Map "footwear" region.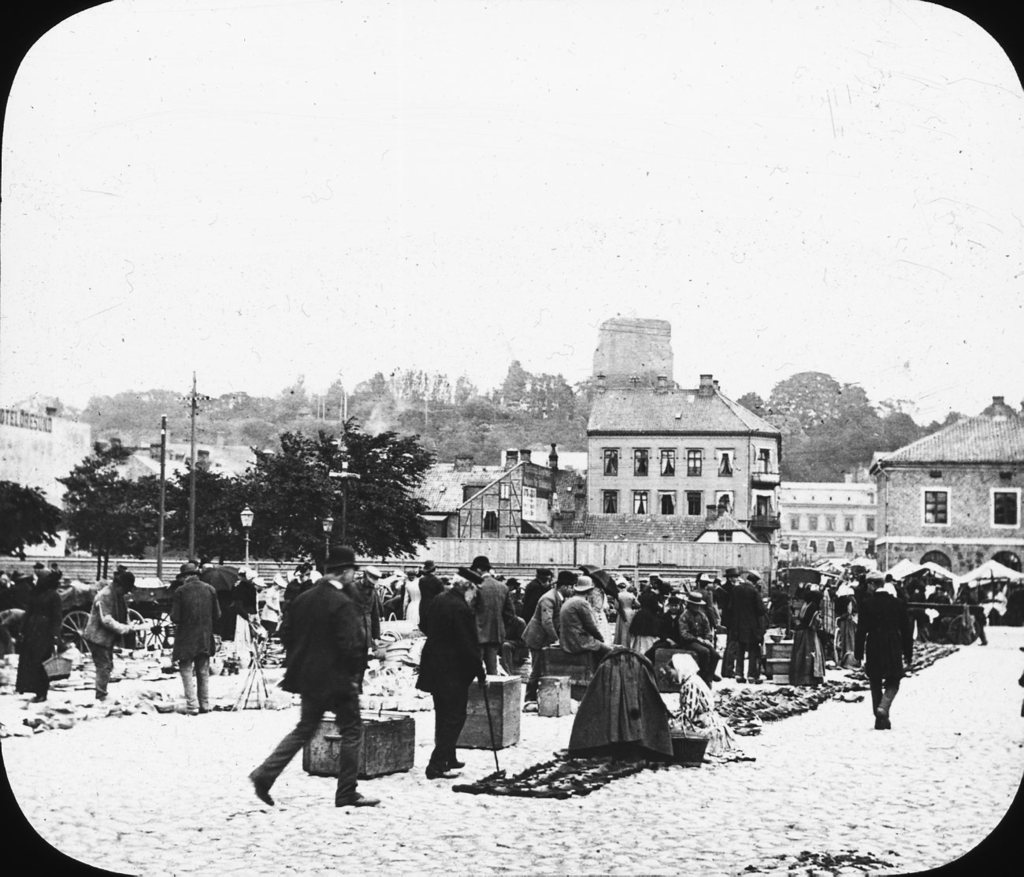
Mapped to bbox(429, 767, 462, 779).
